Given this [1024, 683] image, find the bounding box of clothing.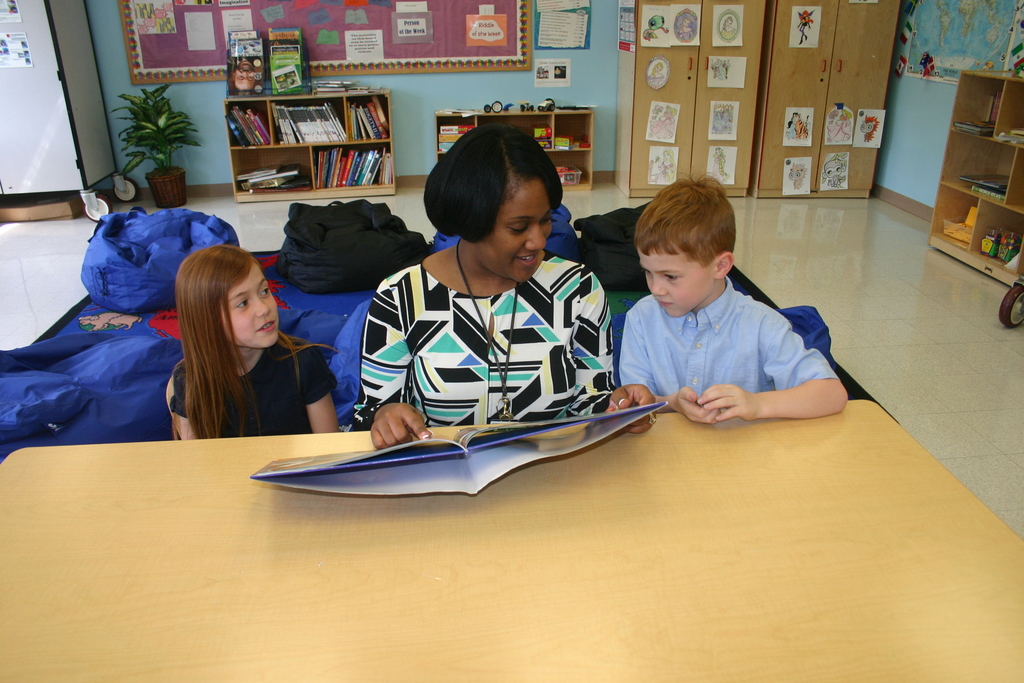
left=352, top=252, right=625, bottom=428.
